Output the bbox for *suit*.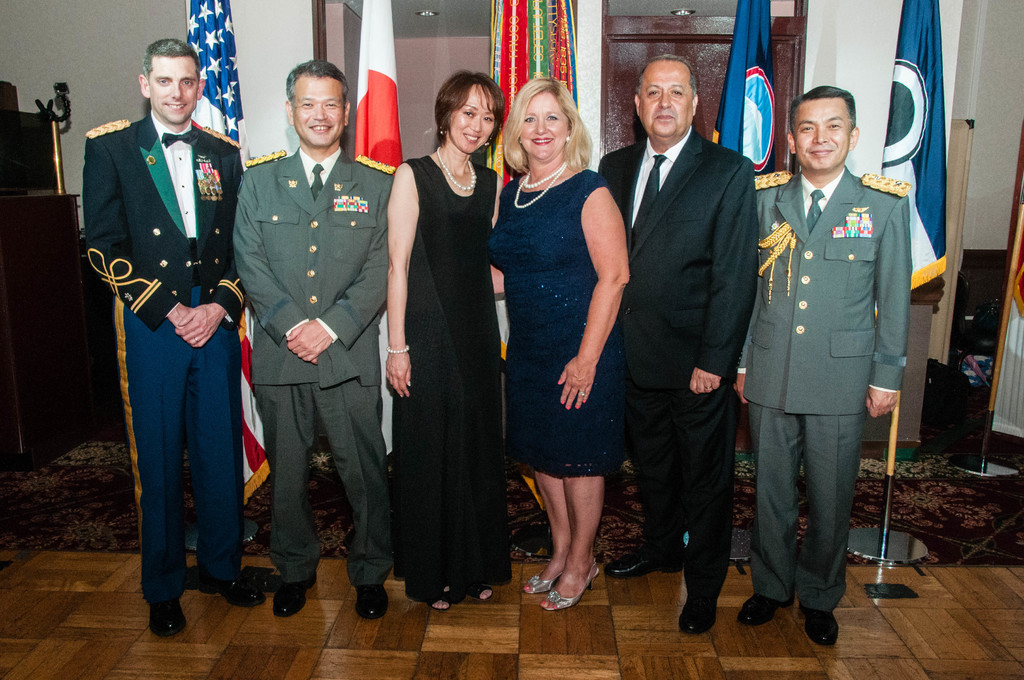
l=236, t=152, r=397, b=587.
